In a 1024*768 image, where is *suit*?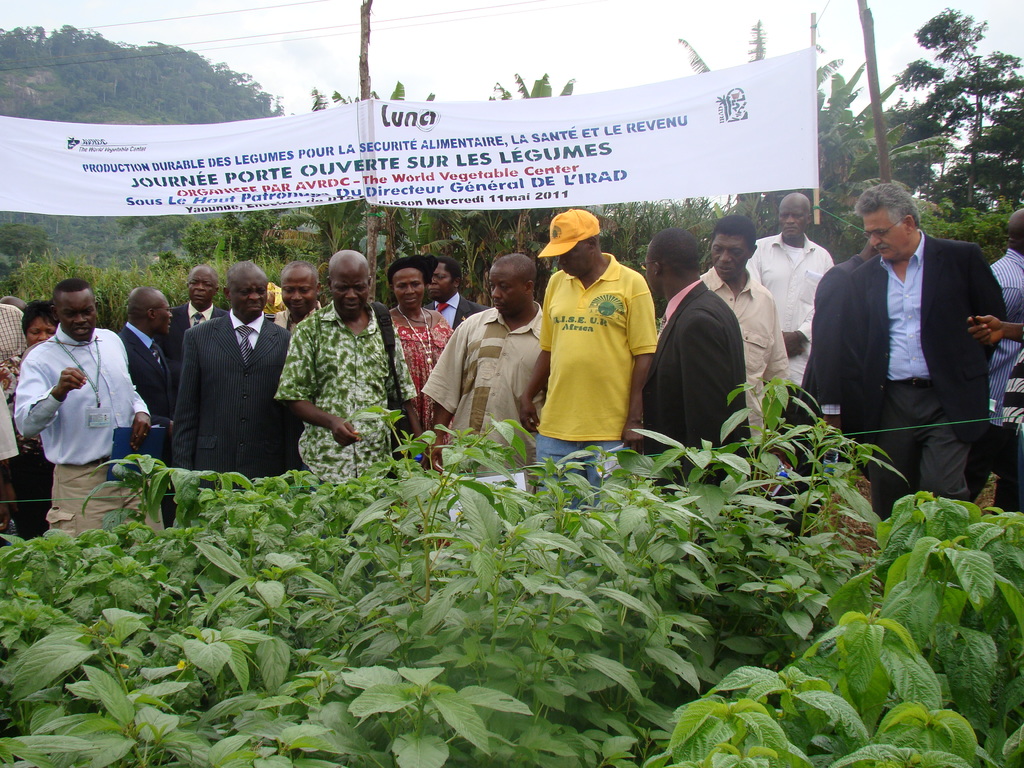
box=[428, 292, 493, 329].
